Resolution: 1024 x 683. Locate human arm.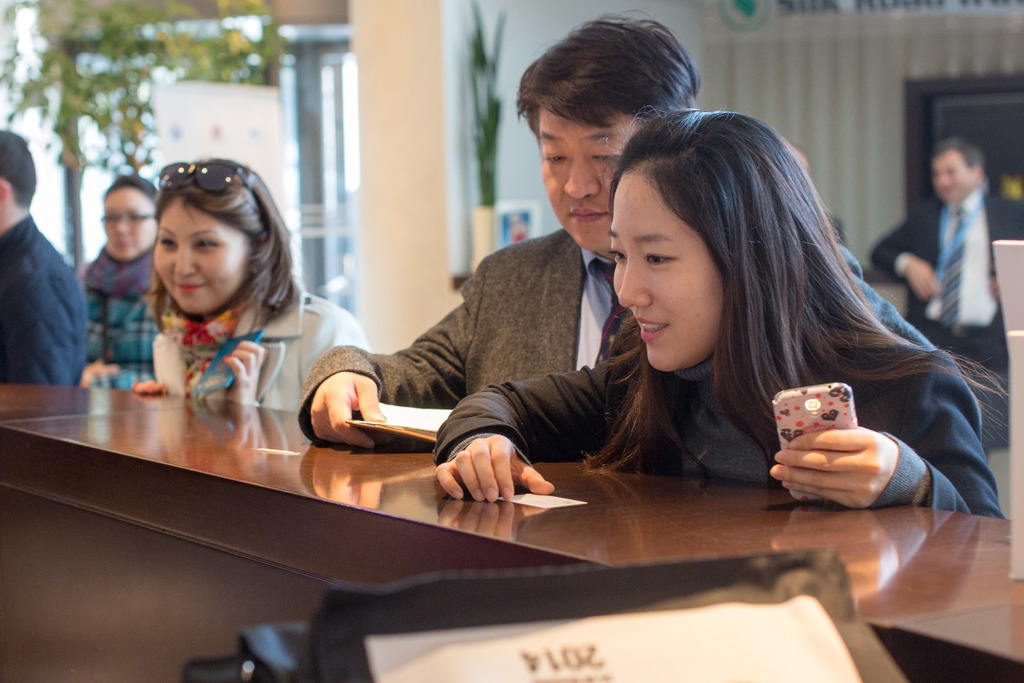
pyautogui.locateOnScreen(431, 357, 616, 497).
